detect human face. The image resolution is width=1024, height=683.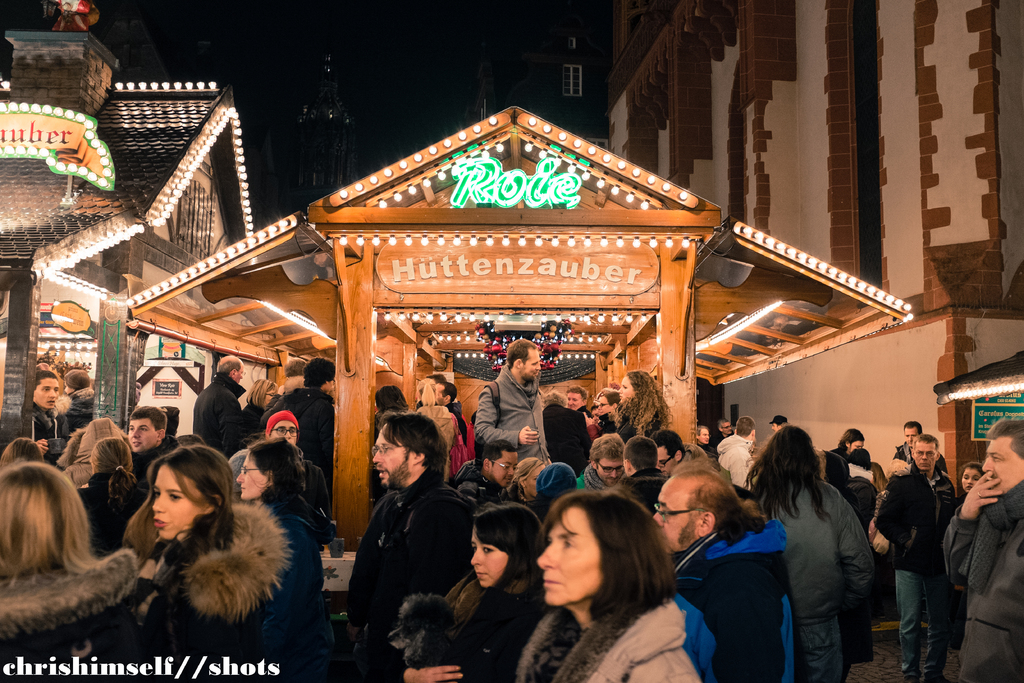
<bbox>568, 390, 588, 413</bbox>.
